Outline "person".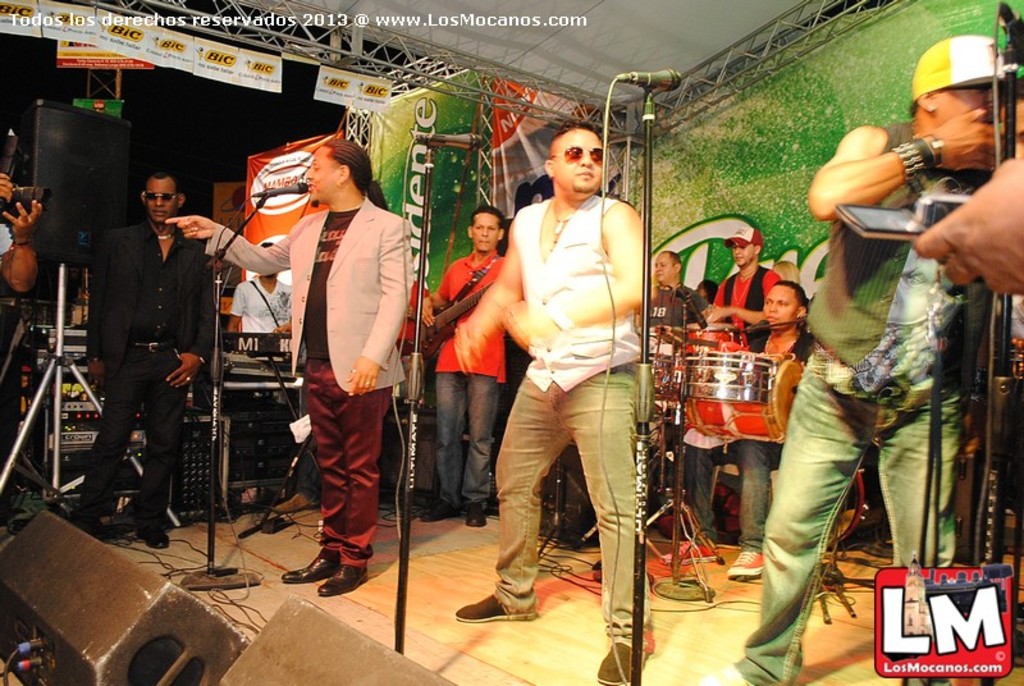
Outline: Rect(415, 200, 520, 514).
